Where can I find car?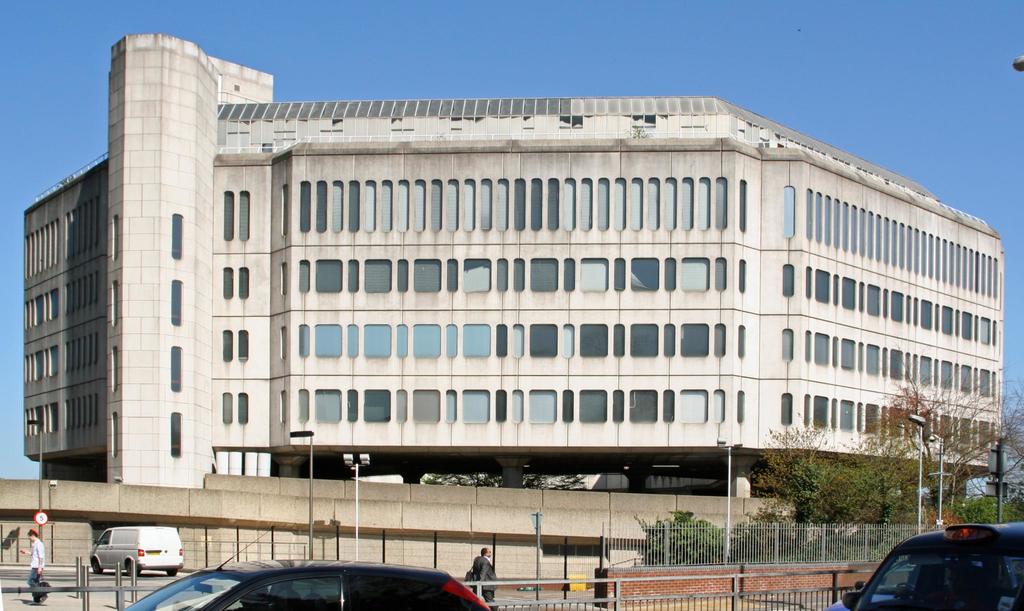
You can find it at 819:521:1023:610.
